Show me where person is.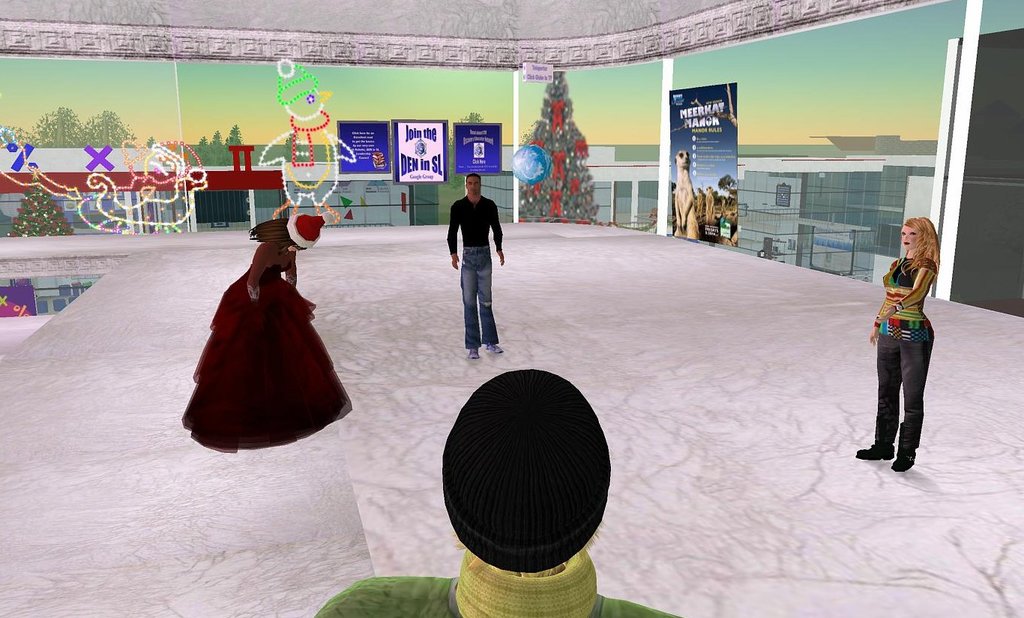
person is at region(454, 164, 499, 363).
